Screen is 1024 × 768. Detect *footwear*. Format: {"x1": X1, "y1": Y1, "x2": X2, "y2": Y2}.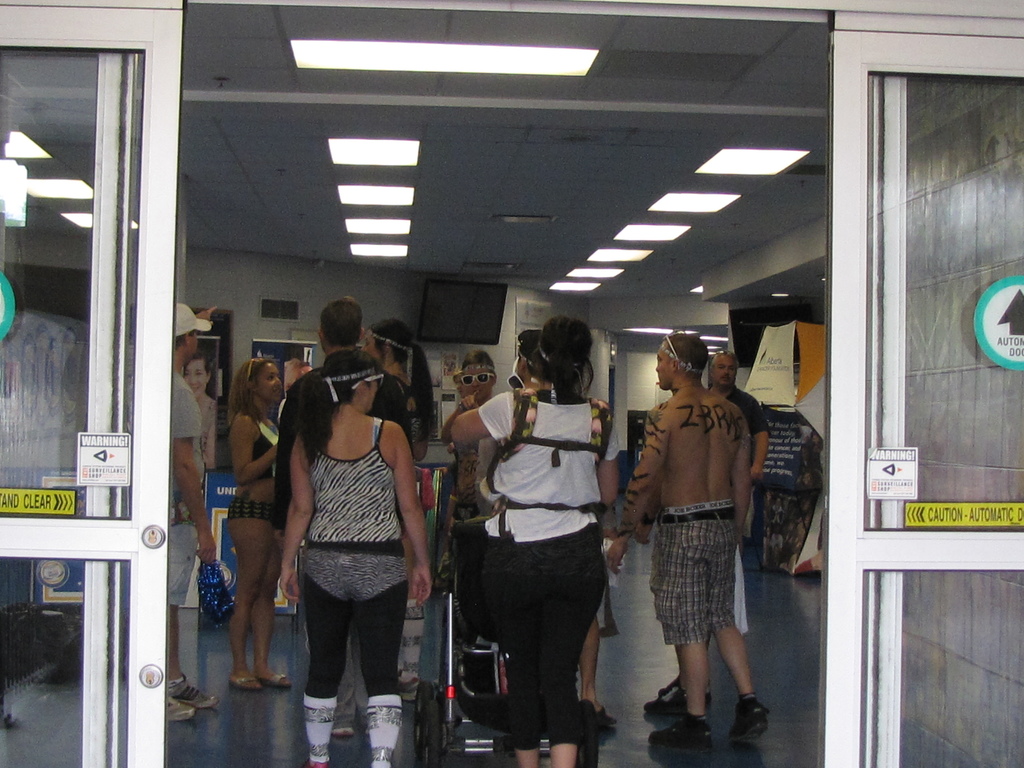
{"x1": 255, "y1": 656, "x2": 291, "y2": 689}.
